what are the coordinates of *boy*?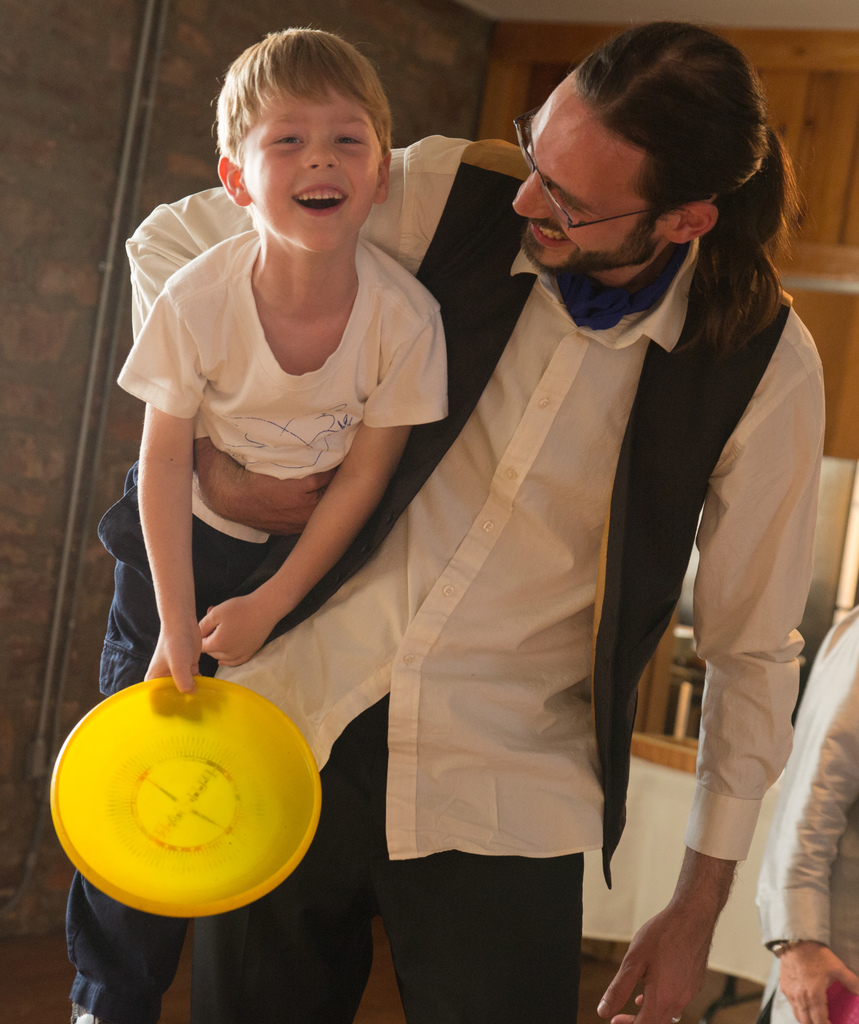
<region>70, 29, 459, 1023</region>.
